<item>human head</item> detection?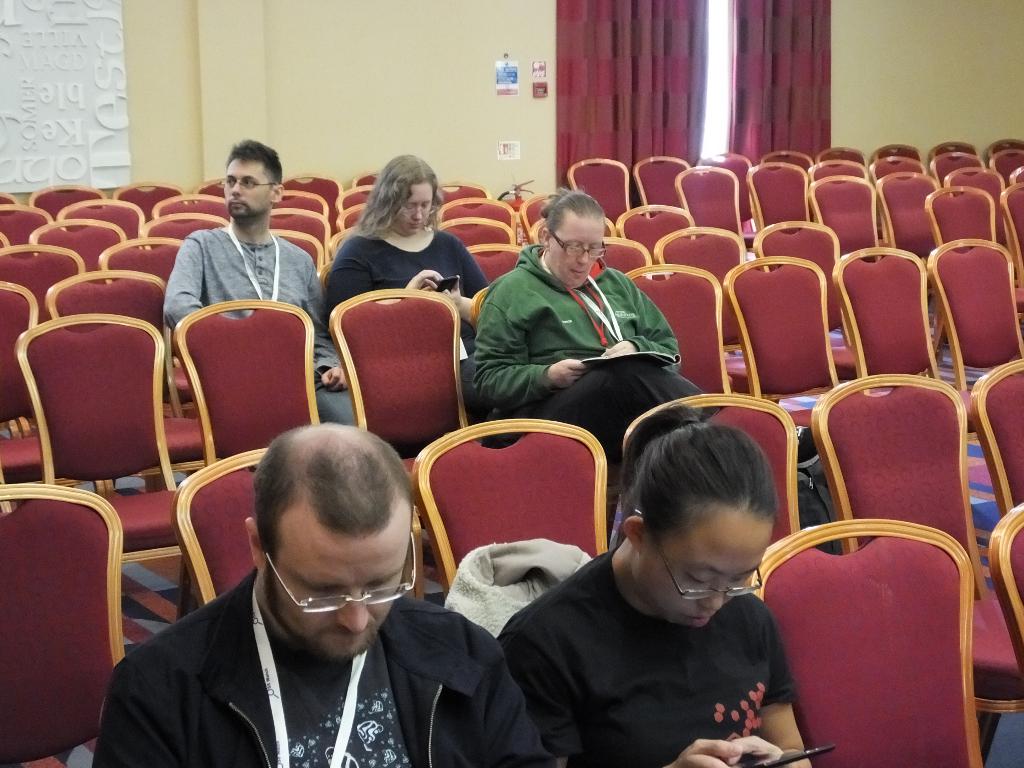
(621,423,795,634)
